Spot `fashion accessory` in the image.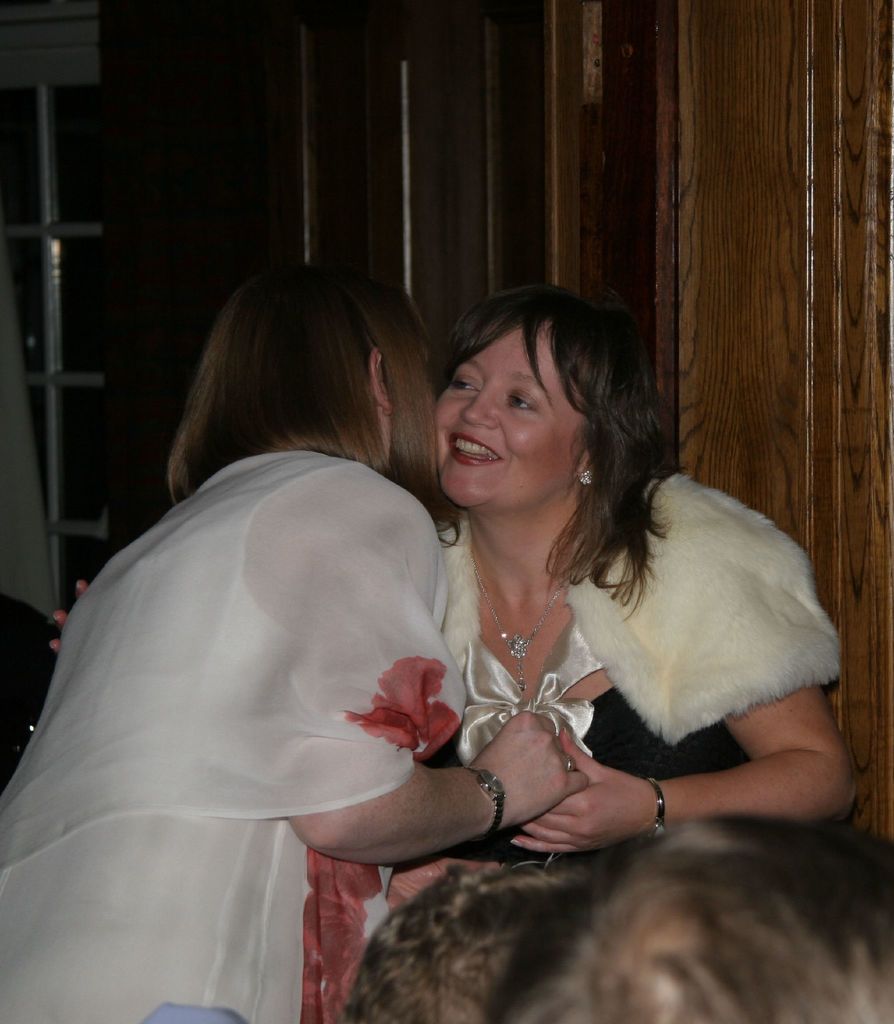
`fashion accessory` found at bbox=(470, 550, 572, 693).
